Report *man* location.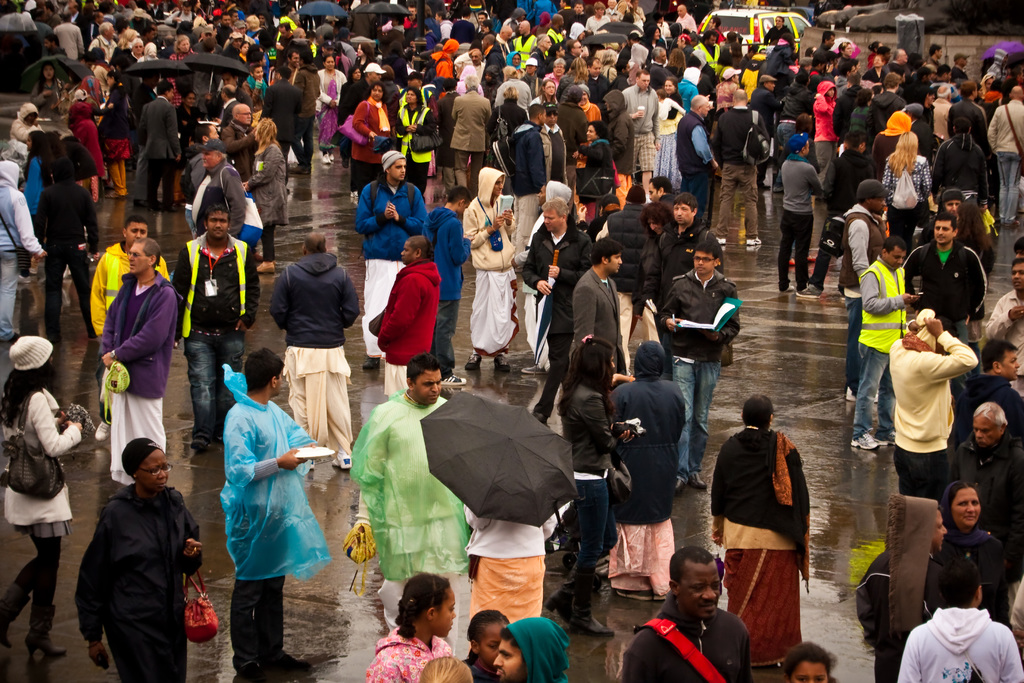
Report: 517, 197, 591, 368.
